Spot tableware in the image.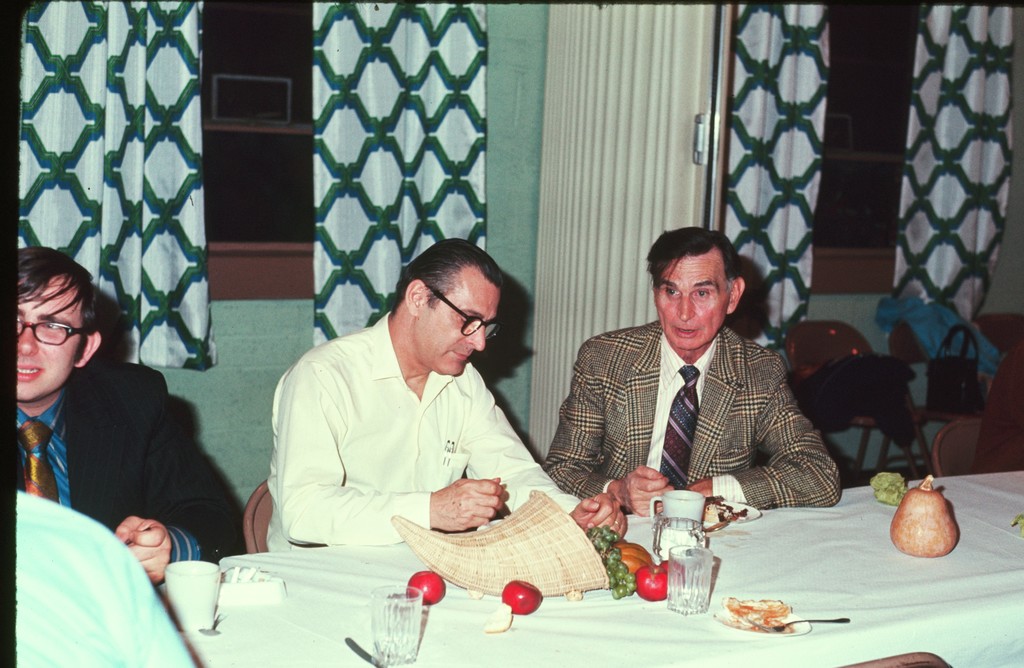
tableware found at <box>370,582,428,665</box>.
